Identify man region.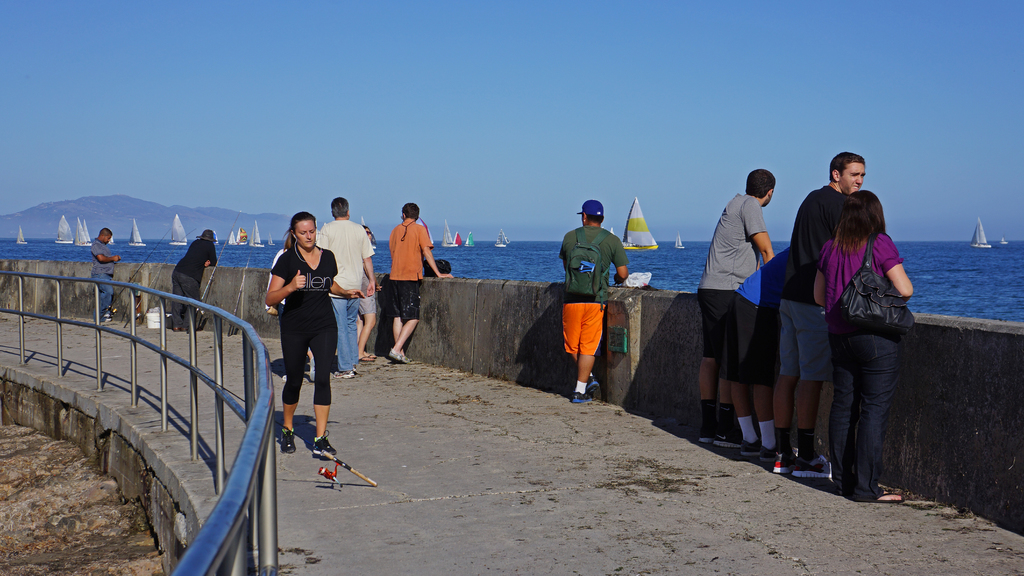
Region: box(92, 227, 115, 322).
